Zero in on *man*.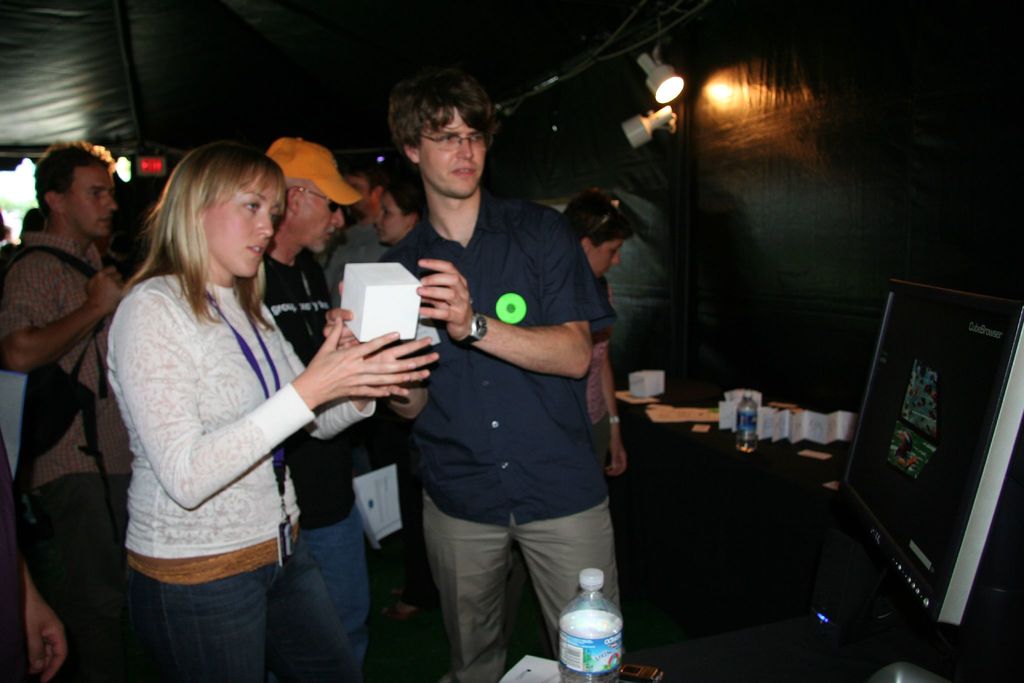
Zeroed in: box(7, 127, 148, 629).
